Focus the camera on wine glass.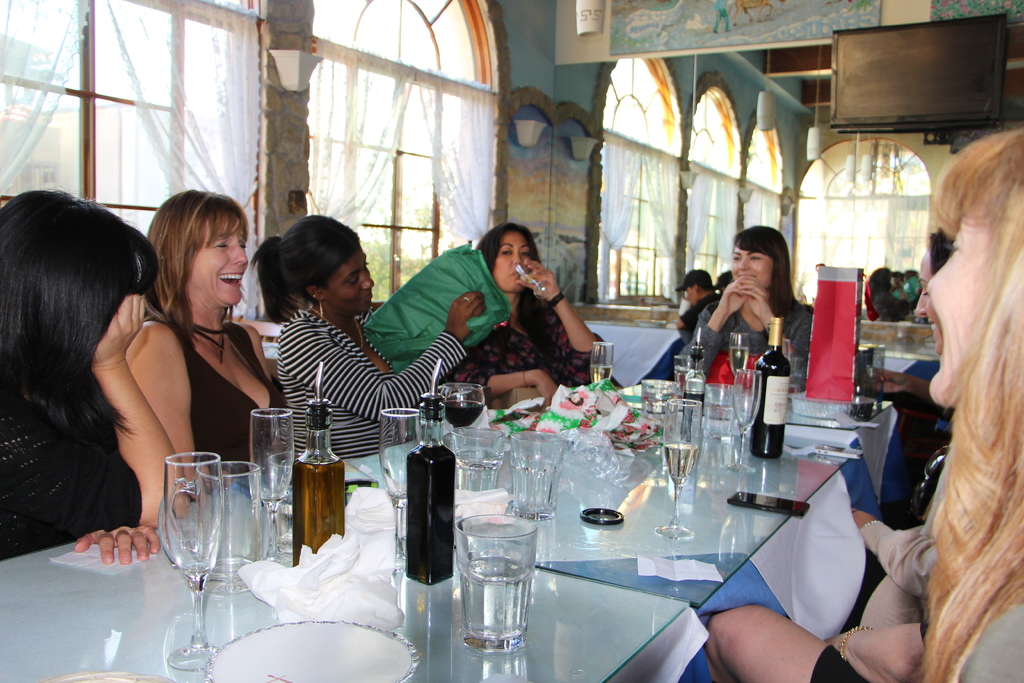
Focus region: box(661, 399, 701, 537).
